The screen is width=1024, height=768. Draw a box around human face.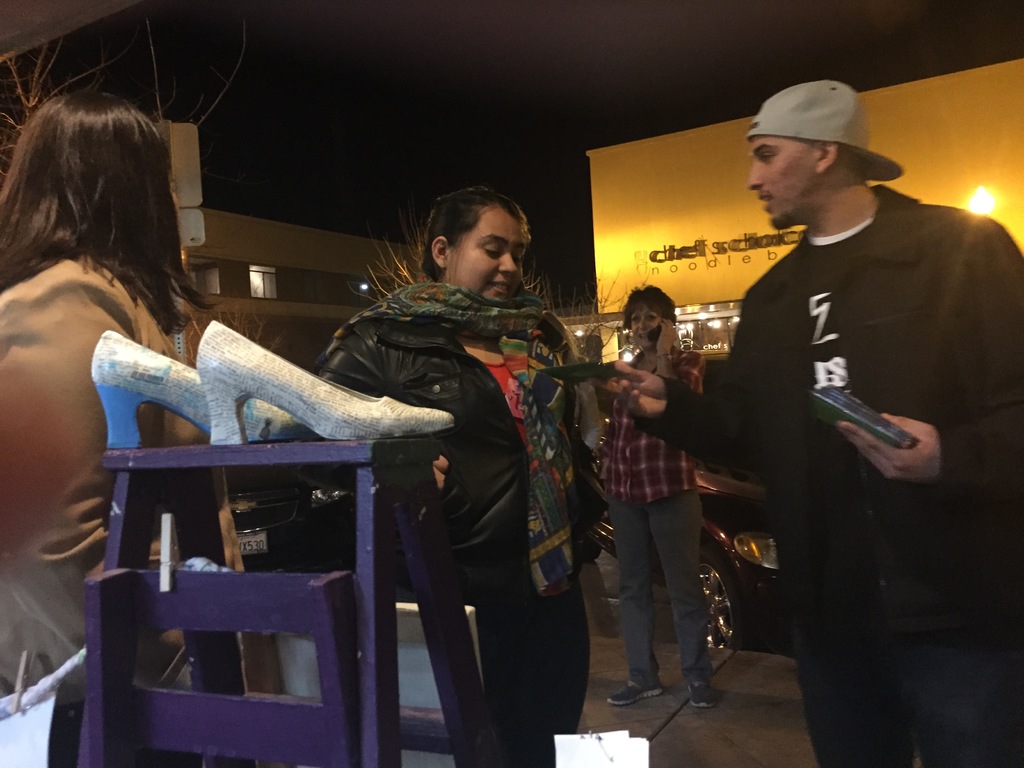
left=630, top=306, right=663, bottom=348.
